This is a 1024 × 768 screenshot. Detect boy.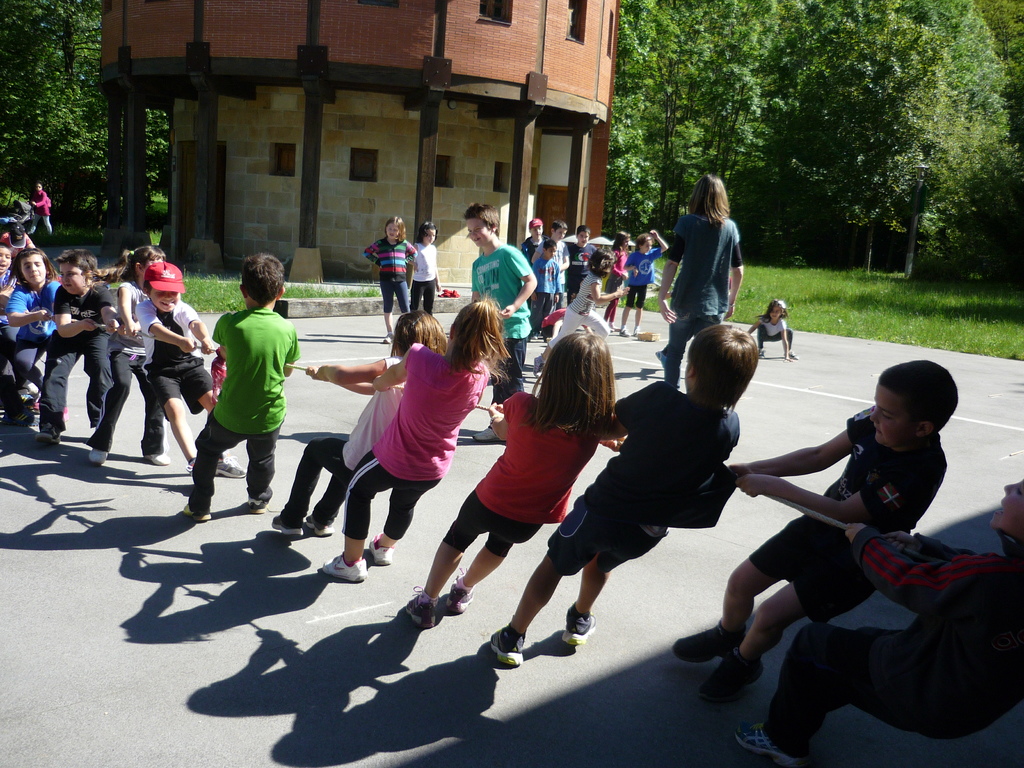
box=[567, 225, 596, 305].
